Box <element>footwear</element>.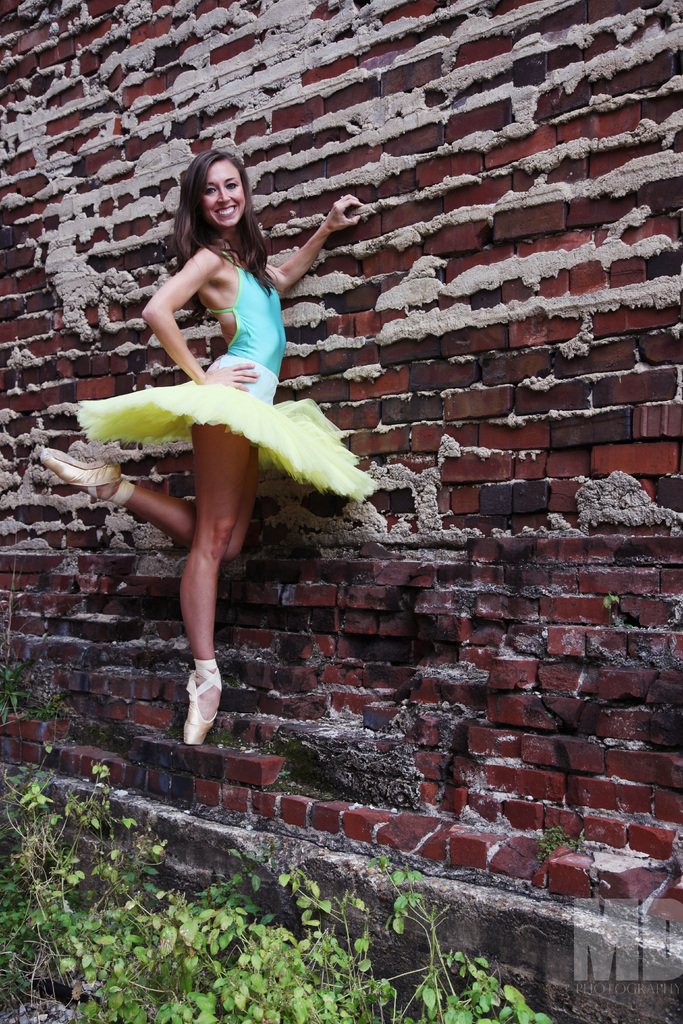
pyautogui.locateOnScreen(167, 658, 228, 744).
